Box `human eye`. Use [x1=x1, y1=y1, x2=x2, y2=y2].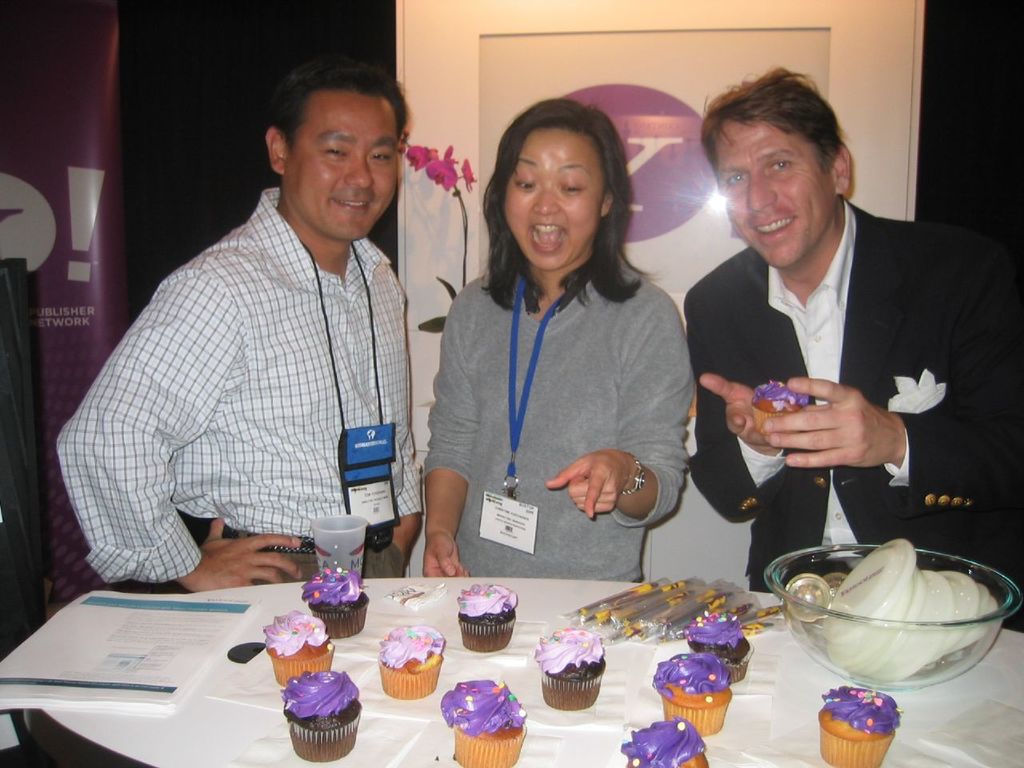
[x1=559, y1=178, x2=583, y2=195].
